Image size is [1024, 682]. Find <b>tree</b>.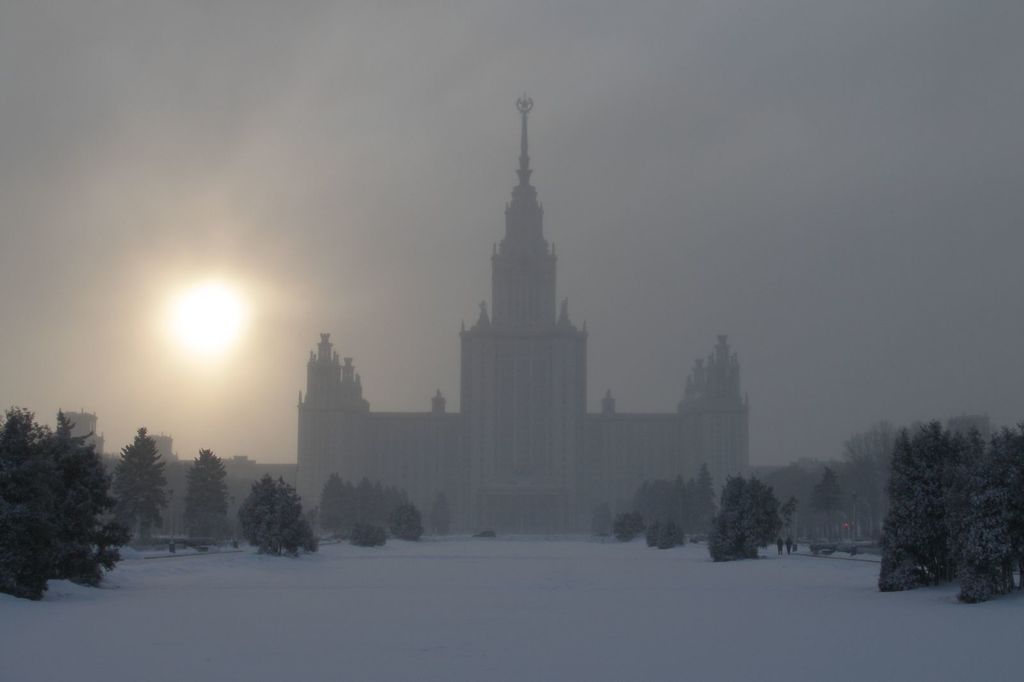
[x1=803, y1=466, x2=845, y2=551].
